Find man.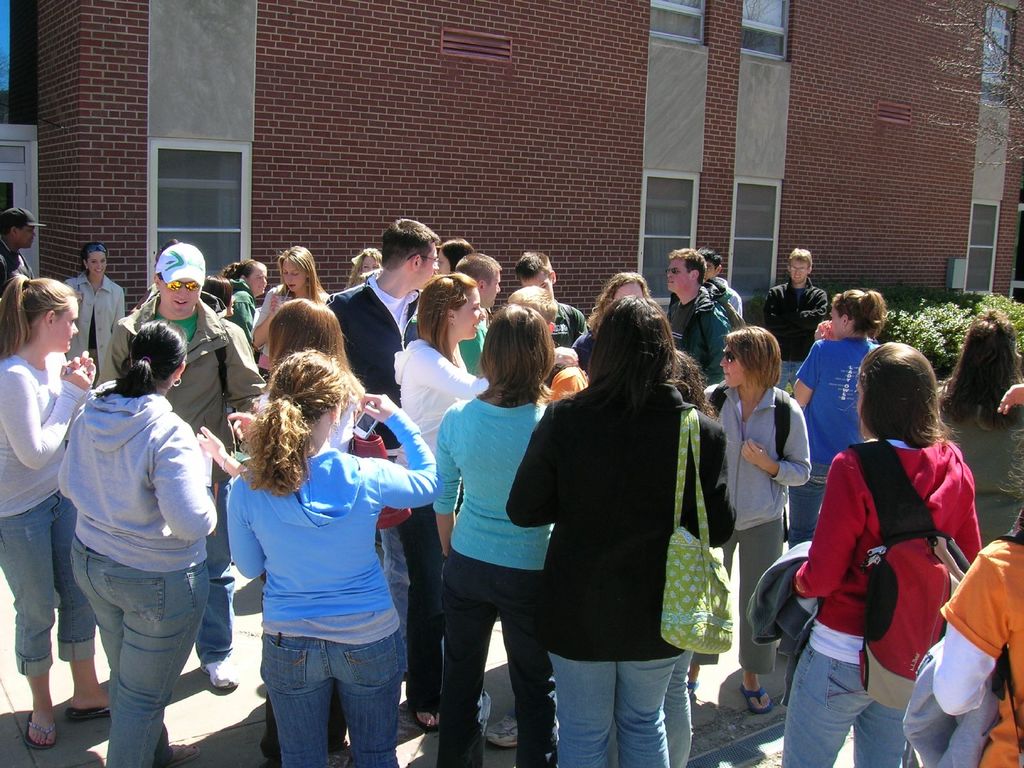
[x1=96, y1=244, x2=266, y2=692].
